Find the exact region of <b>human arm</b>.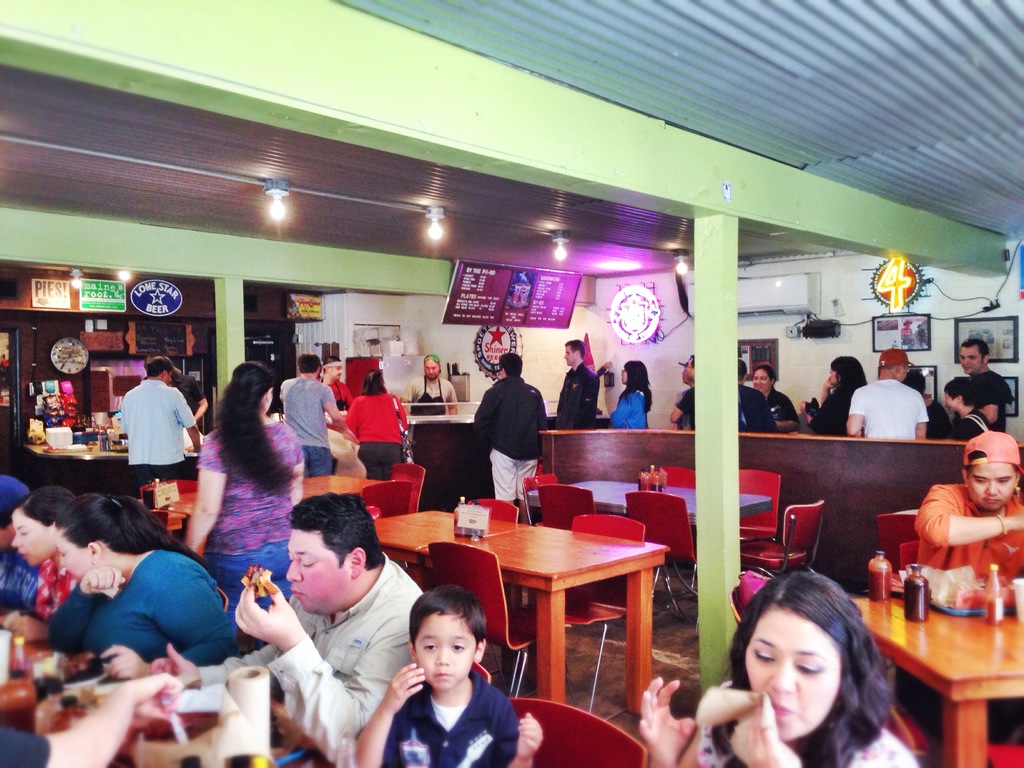
Exact region: bbox=[817, 367, 838, 407].
